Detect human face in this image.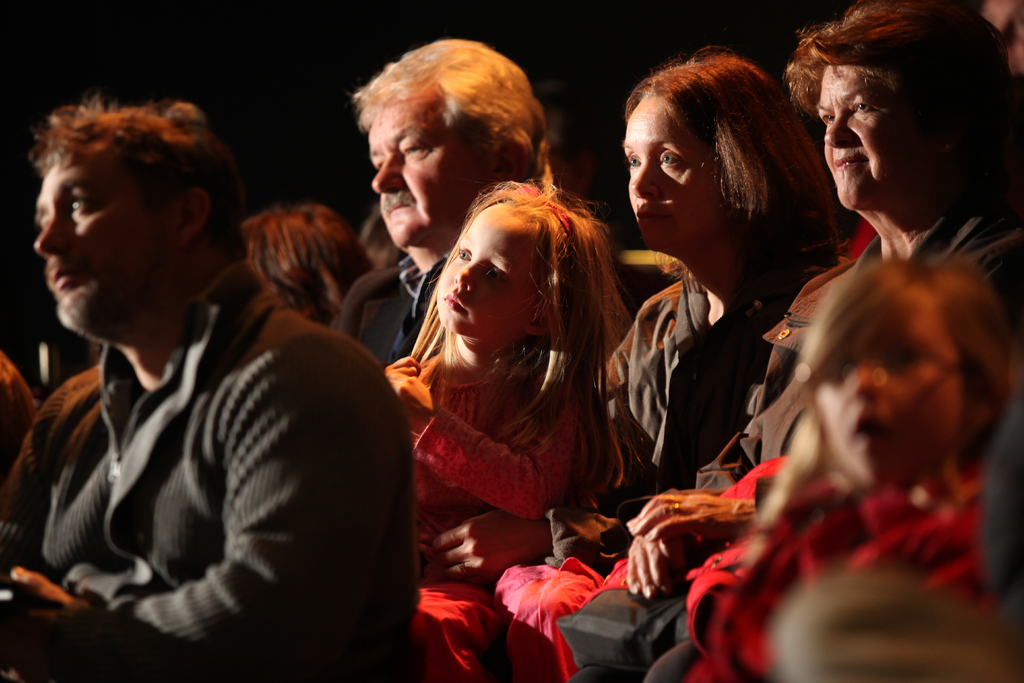
Detection: [left=433, top=210, right=538, bottom=334].
